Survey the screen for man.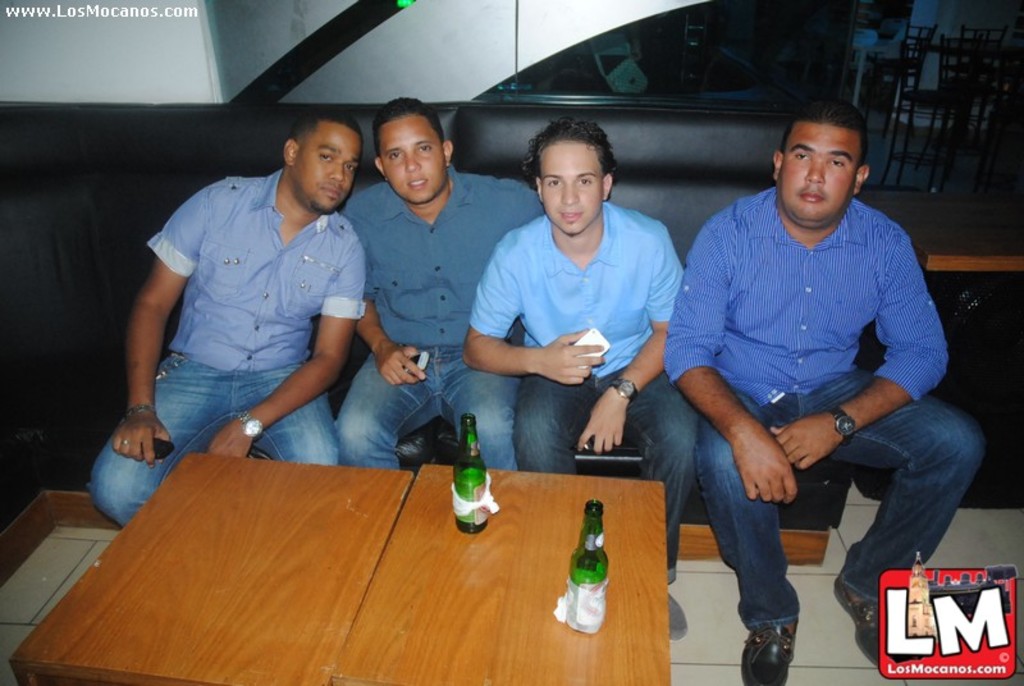
Survey found: 87, 105, 369, 535.
